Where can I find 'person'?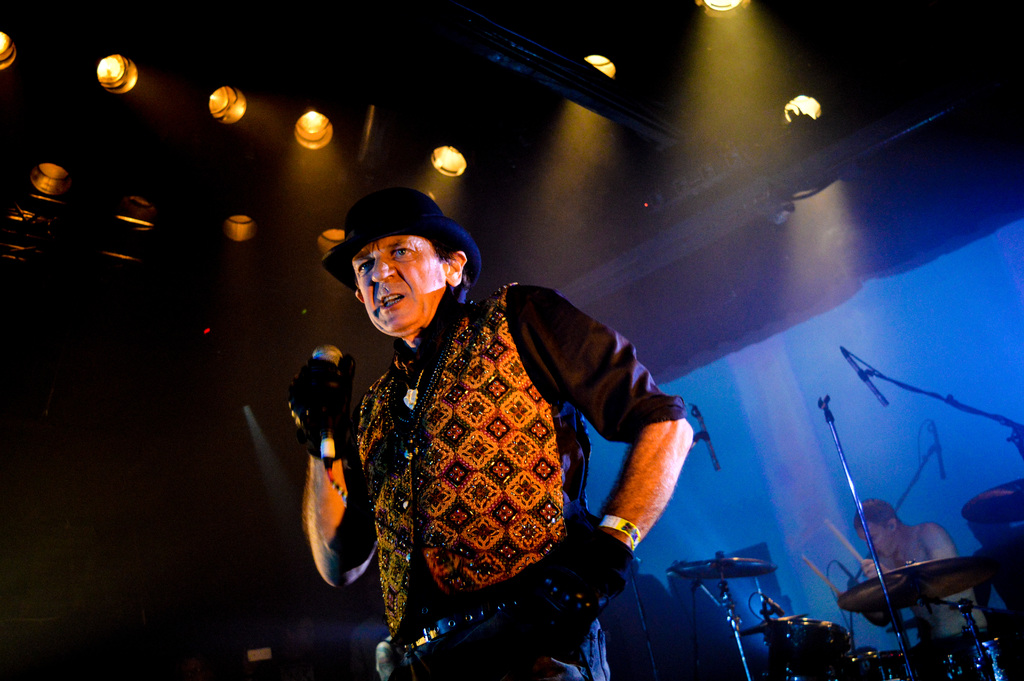
You can find it at {"left": 291, "top": 183, "right": 696, "bottom": 680}.
